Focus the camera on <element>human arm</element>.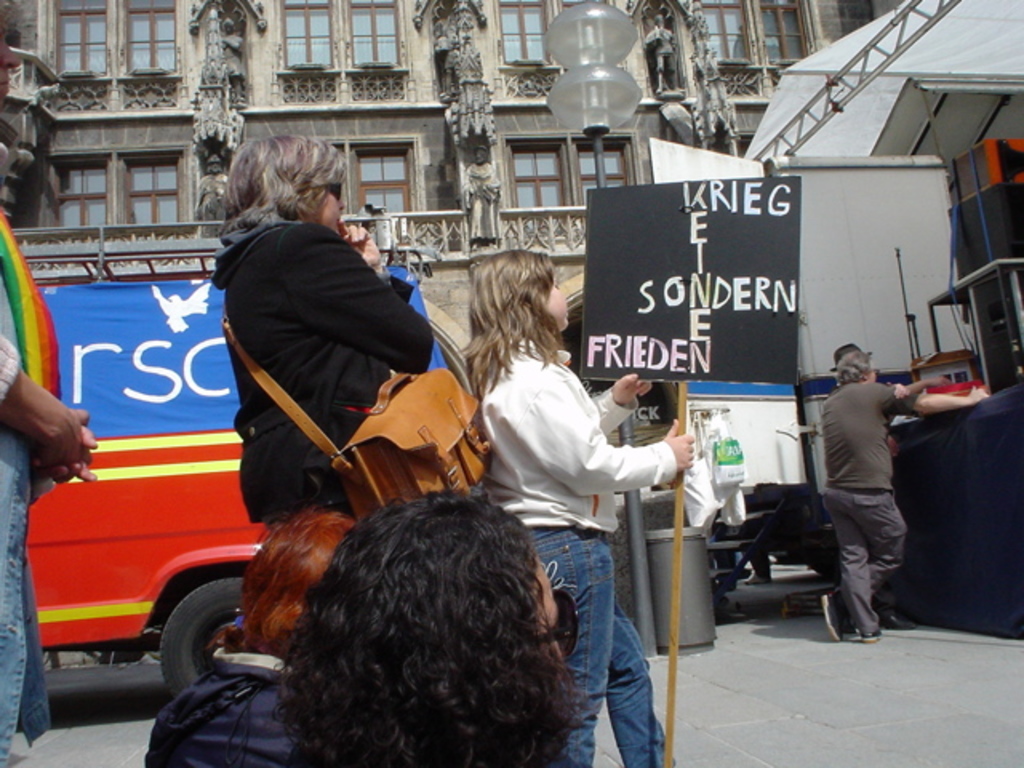
Focus region: bbox(886, 379, 994, 422).
